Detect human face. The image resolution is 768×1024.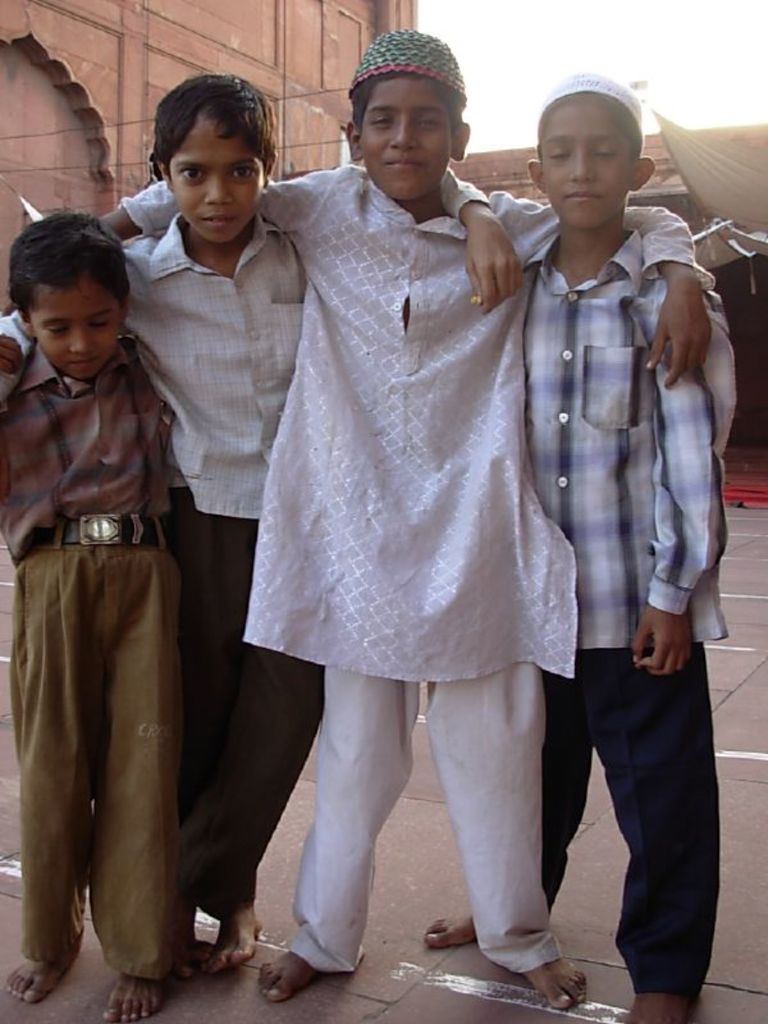
box=[168, 111, 266, 248].
